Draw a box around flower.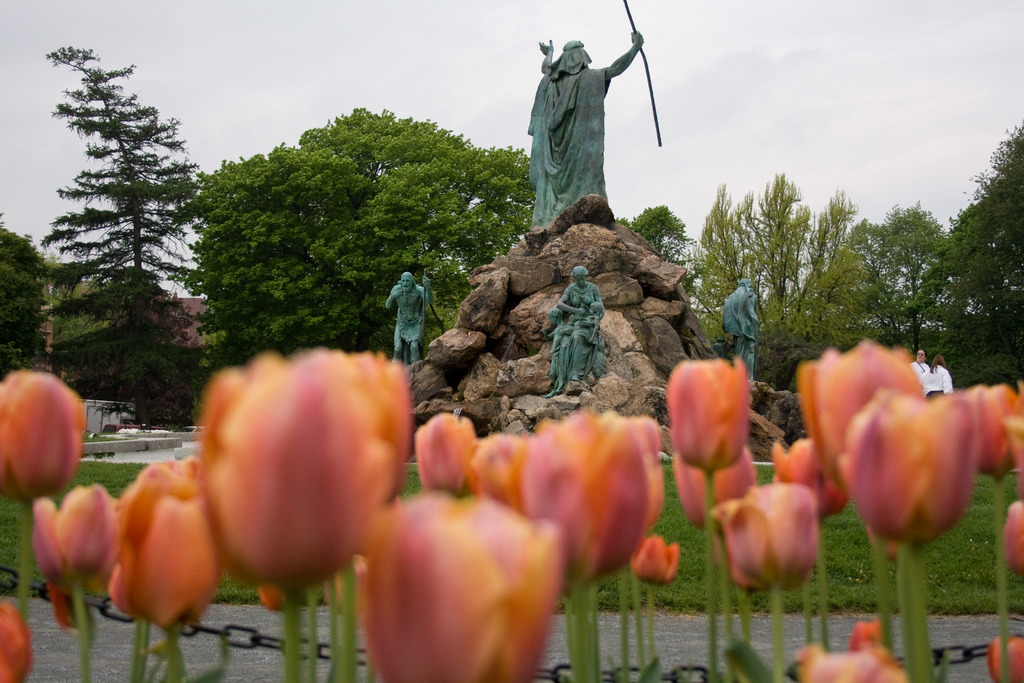
{"left": 531, "top": 407, "right": 669, "bottom": 571}.
